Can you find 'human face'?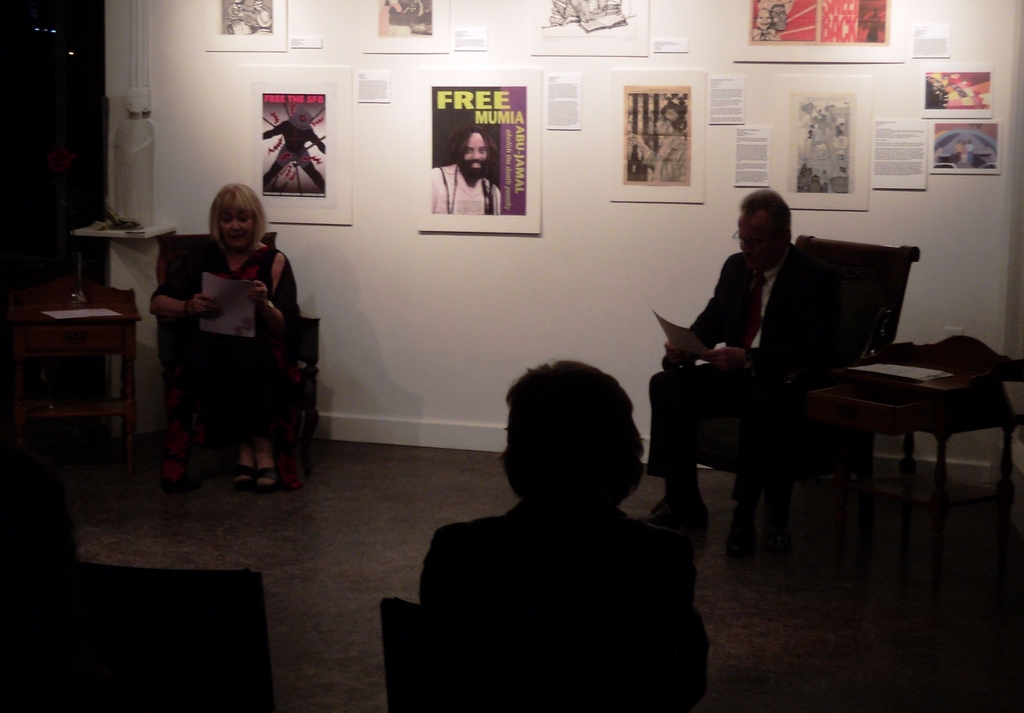
Yes, bounding box: left=733, top=213, right=778, bottom=271.
